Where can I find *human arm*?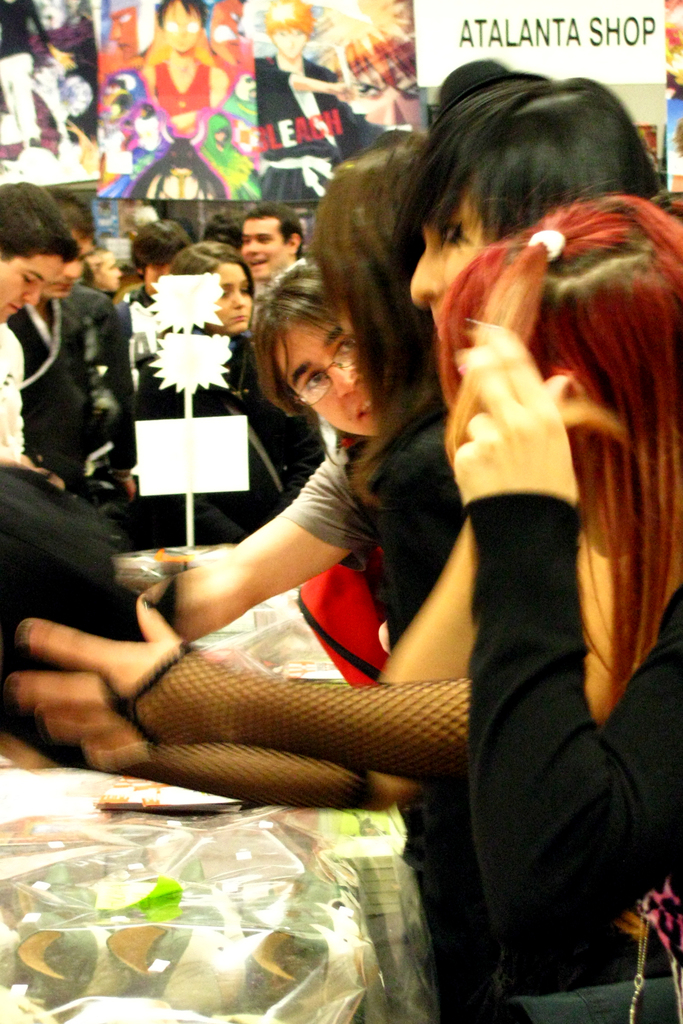
You can find it at {"left": 0, "top": 515, "right": 475, "bottom": 811}.
